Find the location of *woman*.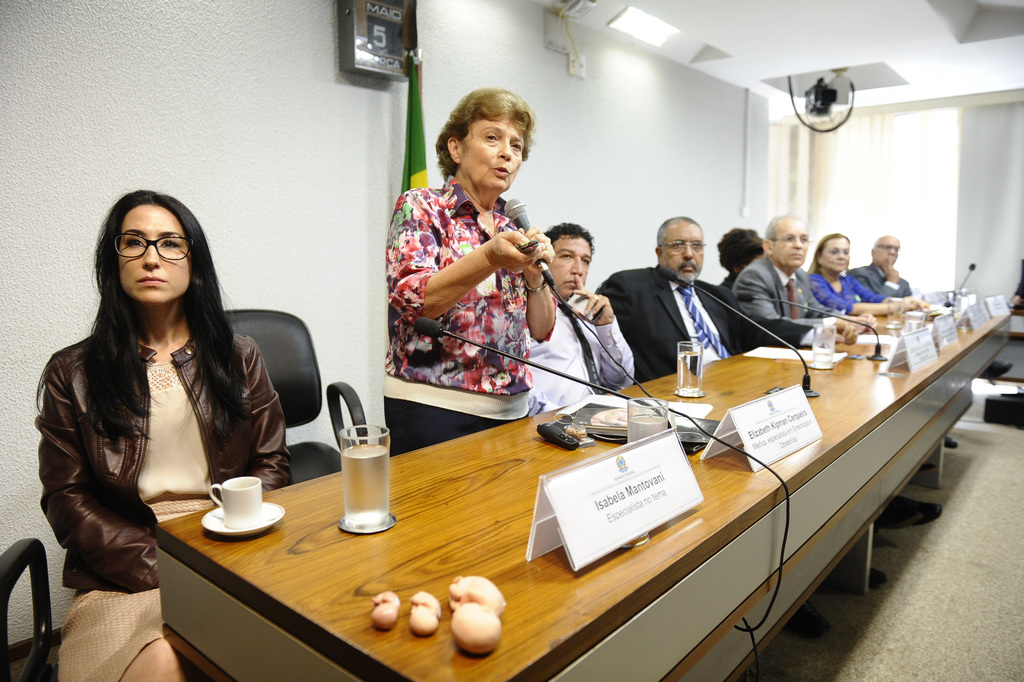
Location: box(803, 232, 931, 314).
